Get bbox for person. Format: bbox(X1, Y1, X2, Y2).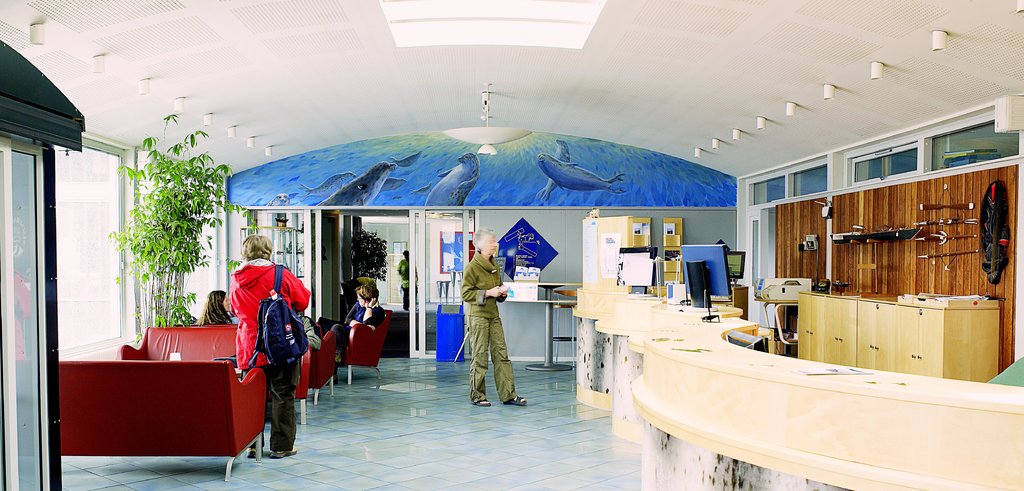
bbox(194, 290, 234, 328).
